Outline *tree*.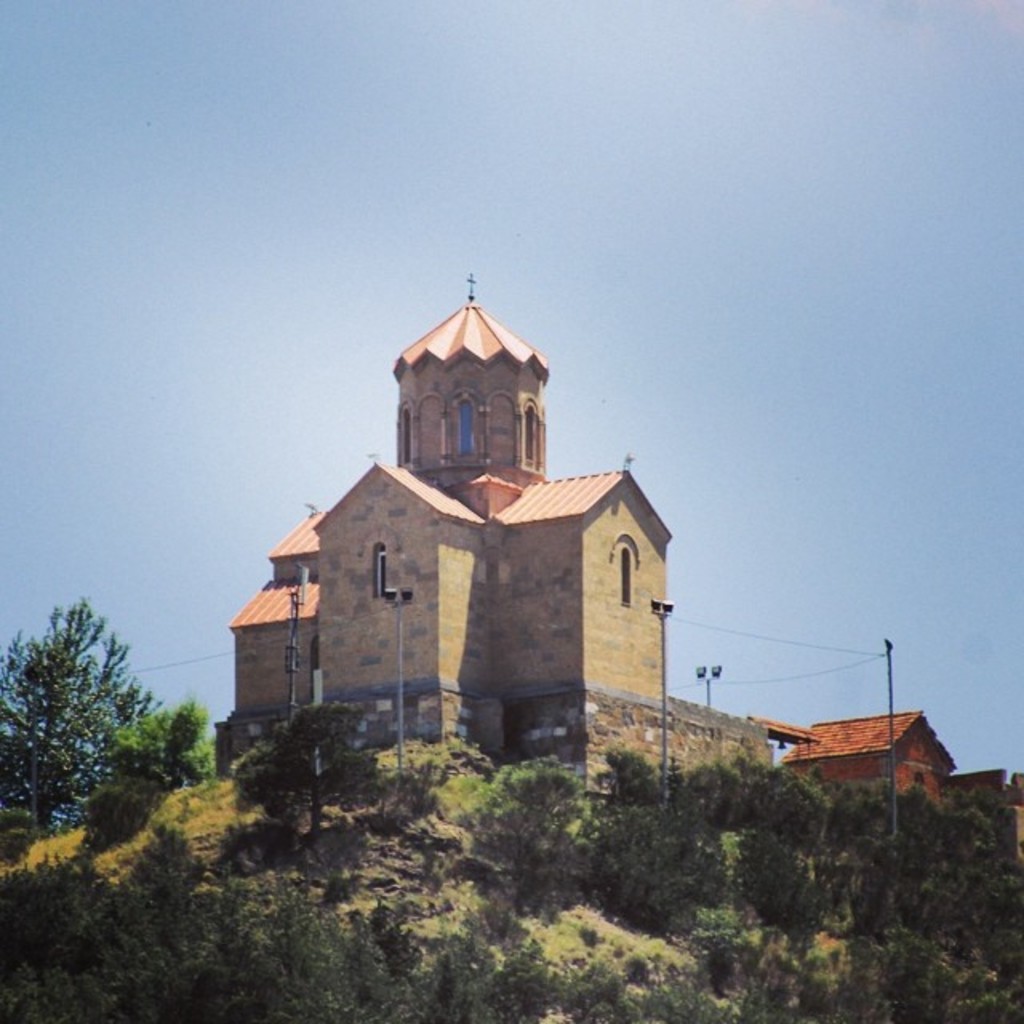
Outline: <region>122, 707, 222, 770</region>.
